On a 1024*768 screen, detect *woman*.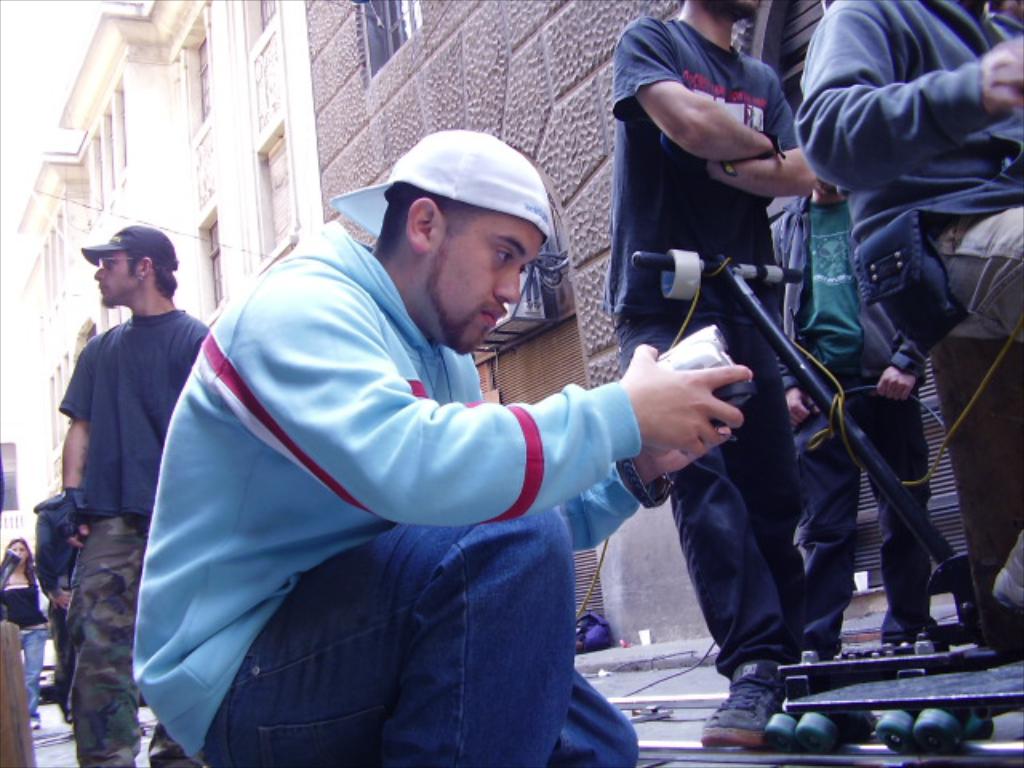
0 541 51 725.
